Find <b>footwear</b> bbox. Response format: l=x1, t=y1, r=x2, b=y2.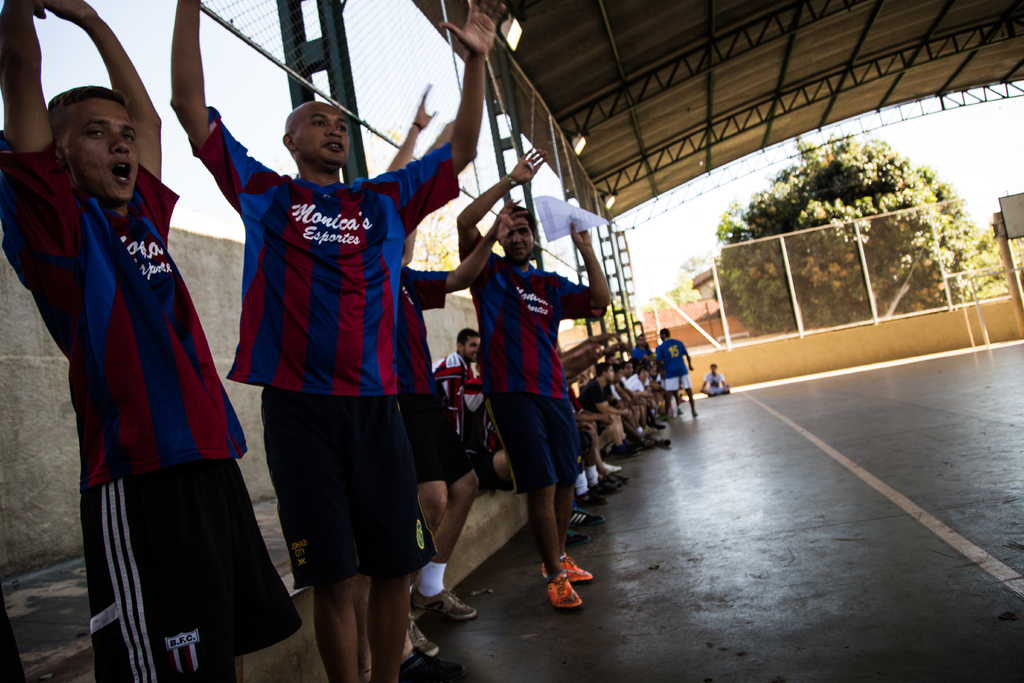
l=579, t=488, r=608, b=504.
